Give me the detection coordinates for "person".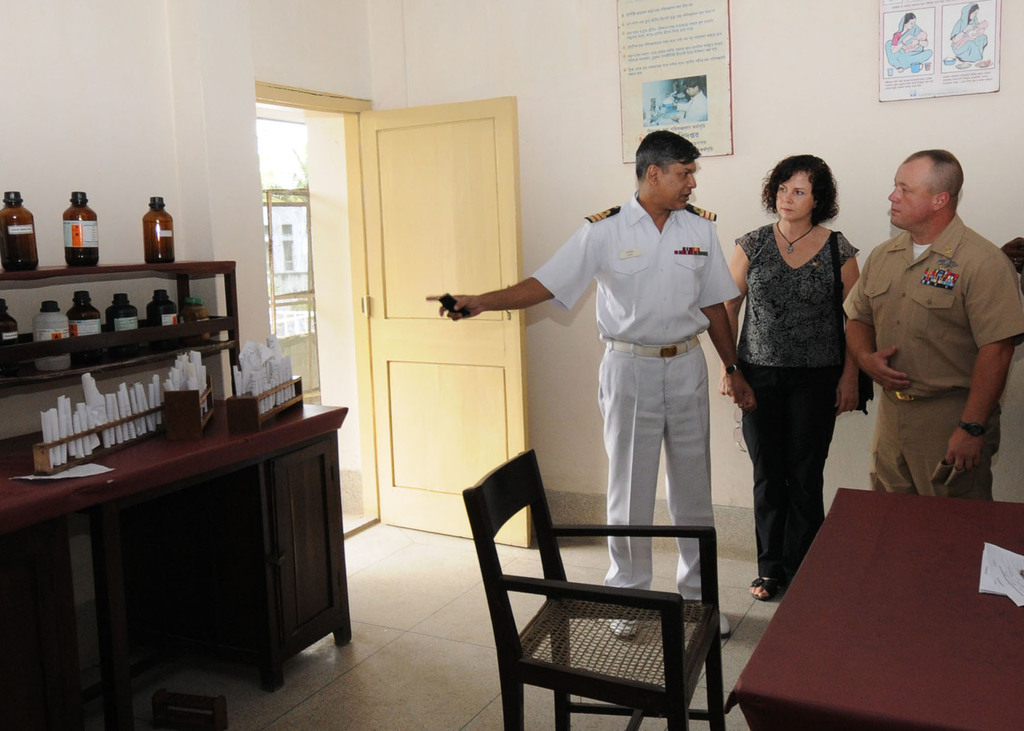
(502,131,746,602).
